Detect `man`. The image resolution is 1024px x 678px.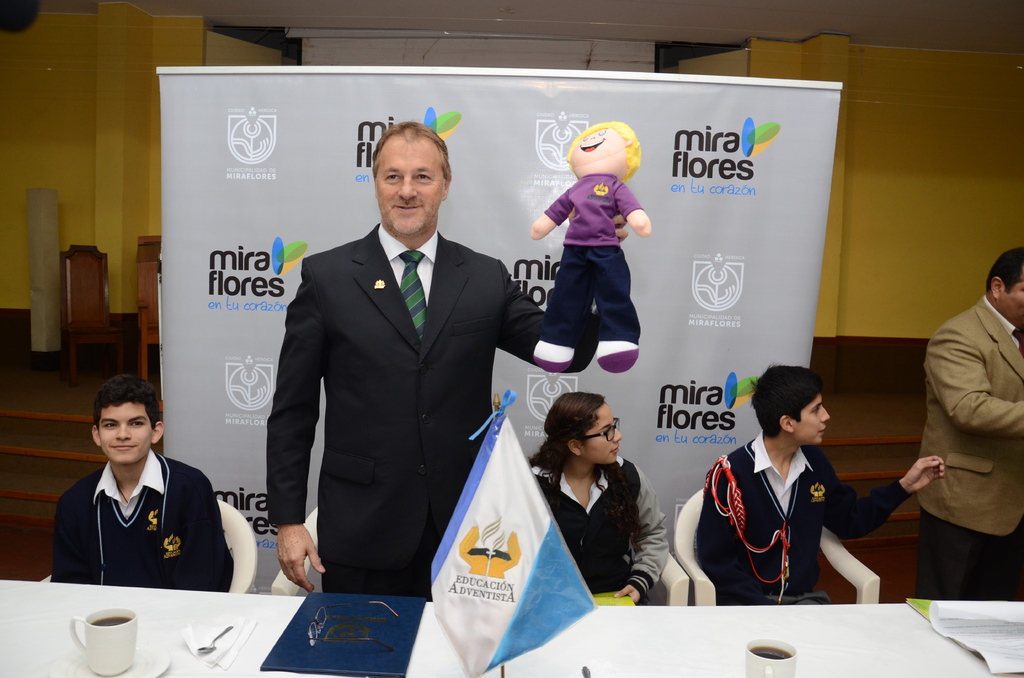
box=[49, 371, 234, 624].
